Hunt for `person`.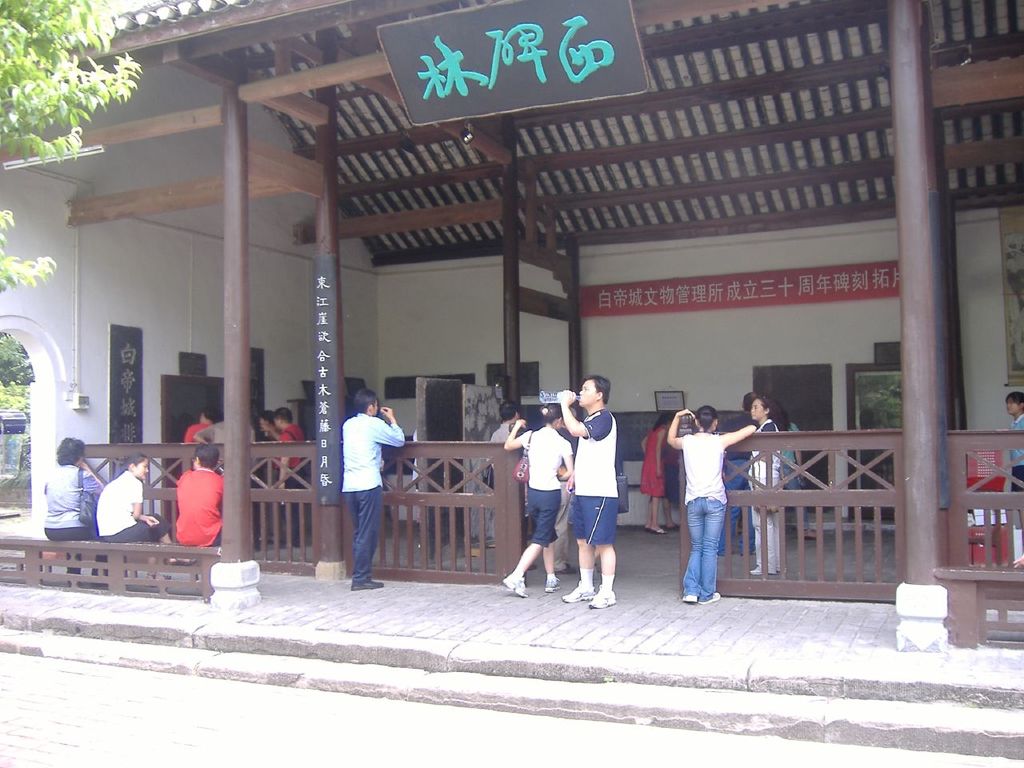
Hunted down at [42, 435, 105, 582].
